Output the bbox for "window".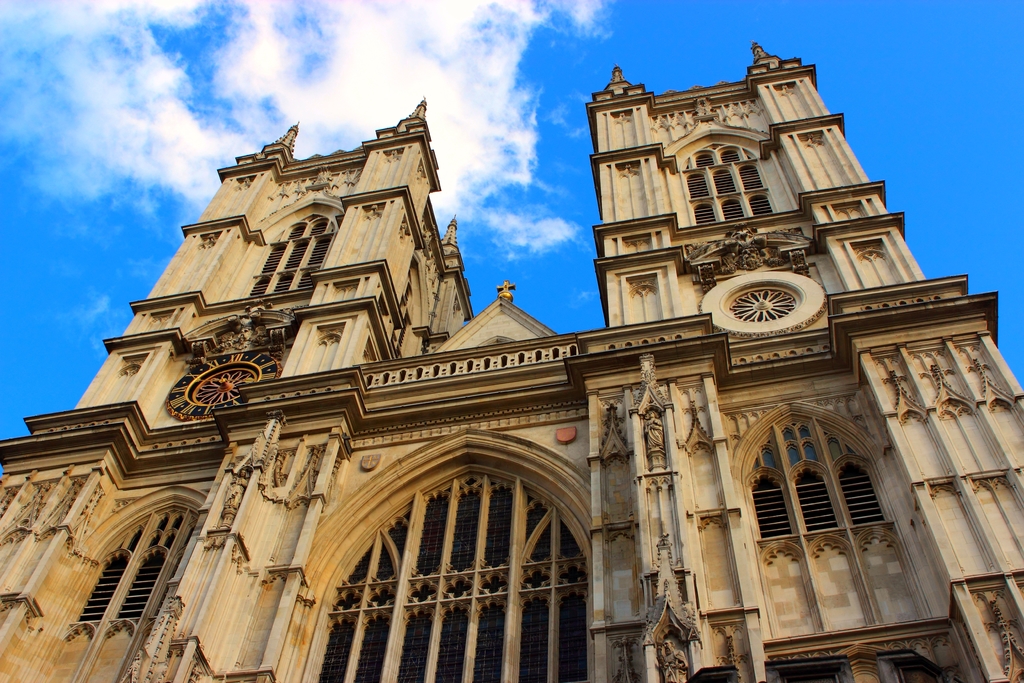
bbox(724, 392, 899, 556).
